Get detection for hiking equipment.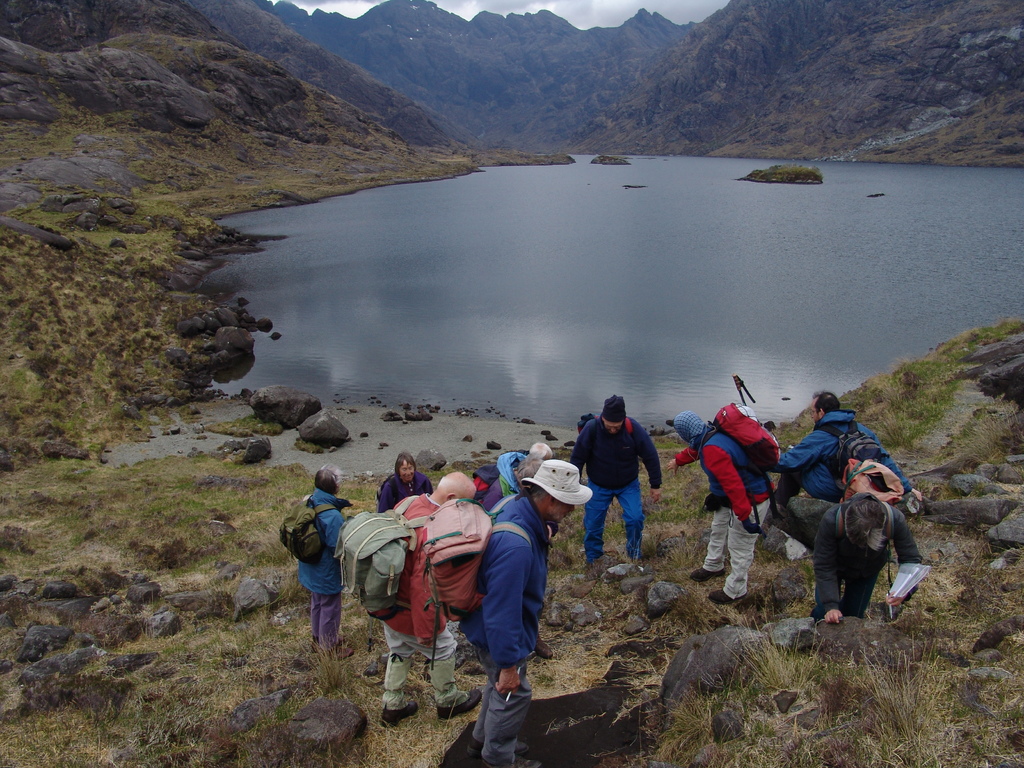
Detection: 419:495:531:673.
